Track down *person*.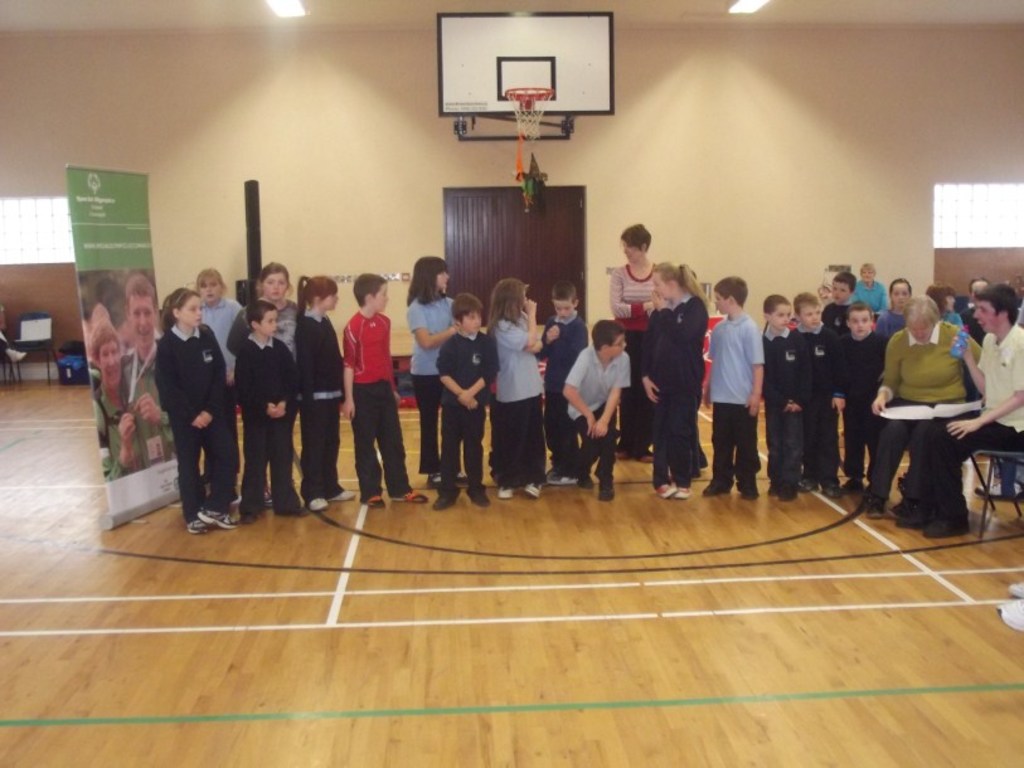
Tracked to box=[933, 287, 969, 332].
